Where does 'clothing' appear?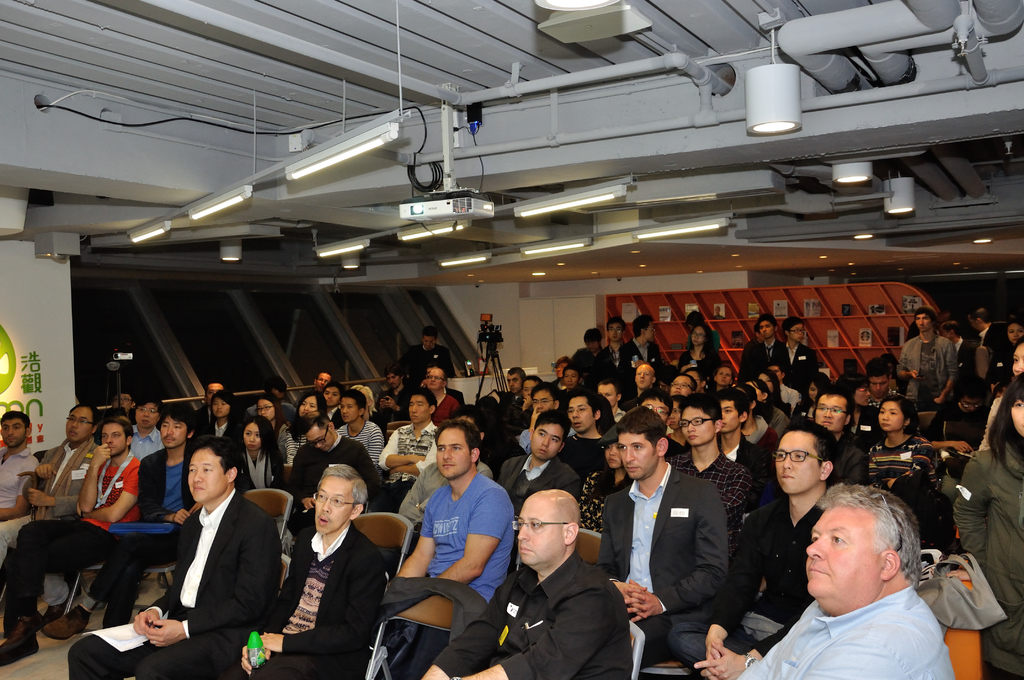
Appears at [x1=435, y1=380, x2=476, y2=419].
